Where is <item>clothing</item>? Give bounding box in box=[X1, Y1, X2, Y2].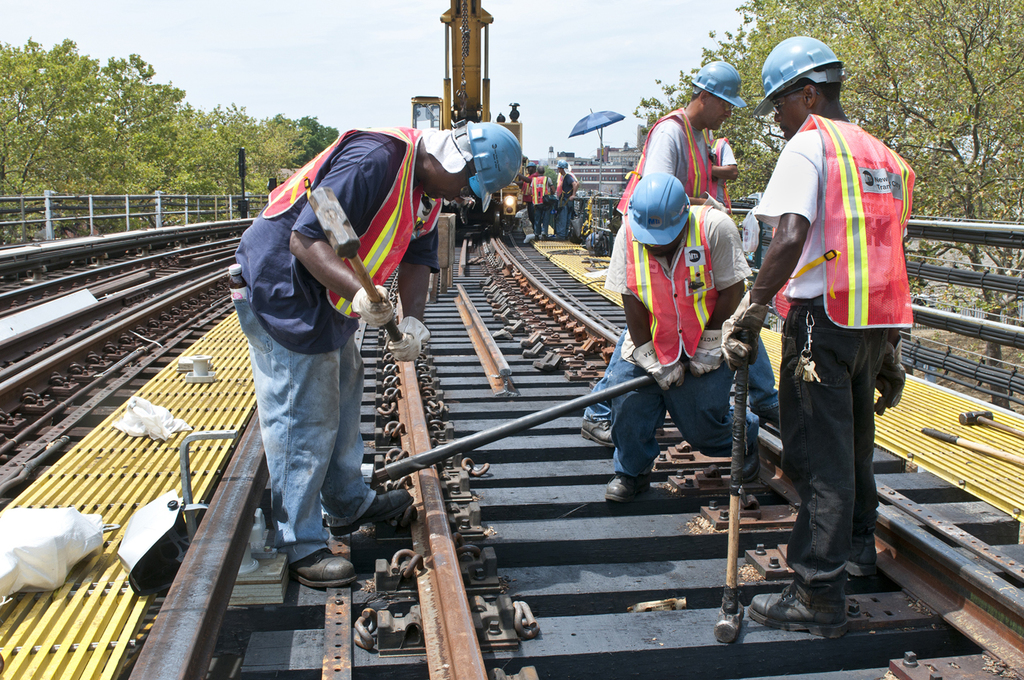
box=[553, 176, 576, 239].
